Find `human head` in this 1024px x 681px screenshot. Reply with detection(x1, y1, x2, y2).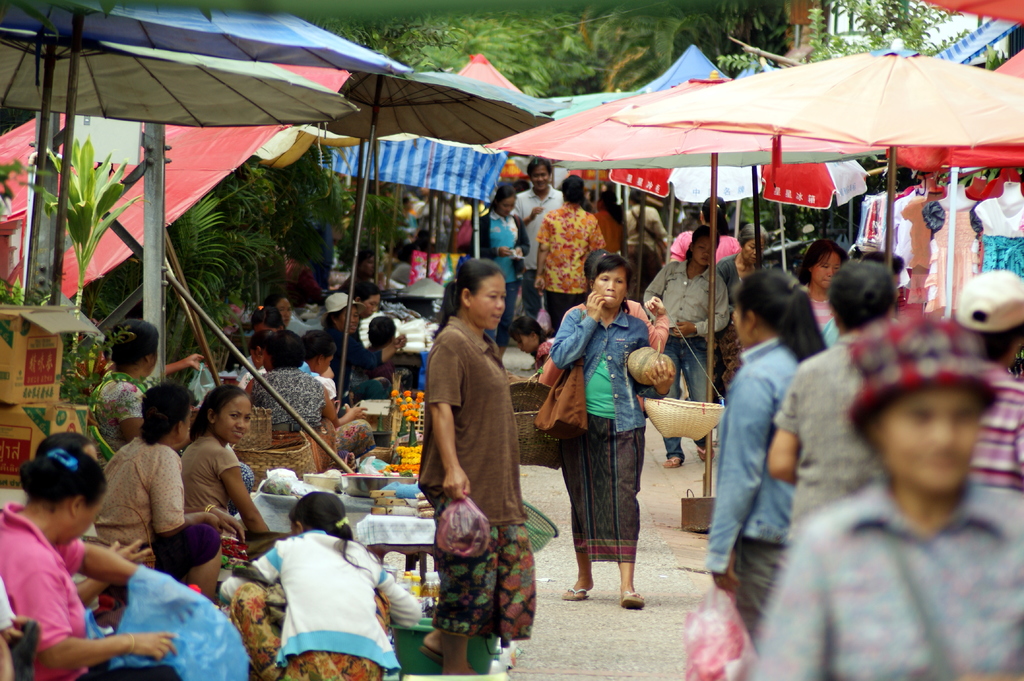
detection(201, 383, 257, 443).
